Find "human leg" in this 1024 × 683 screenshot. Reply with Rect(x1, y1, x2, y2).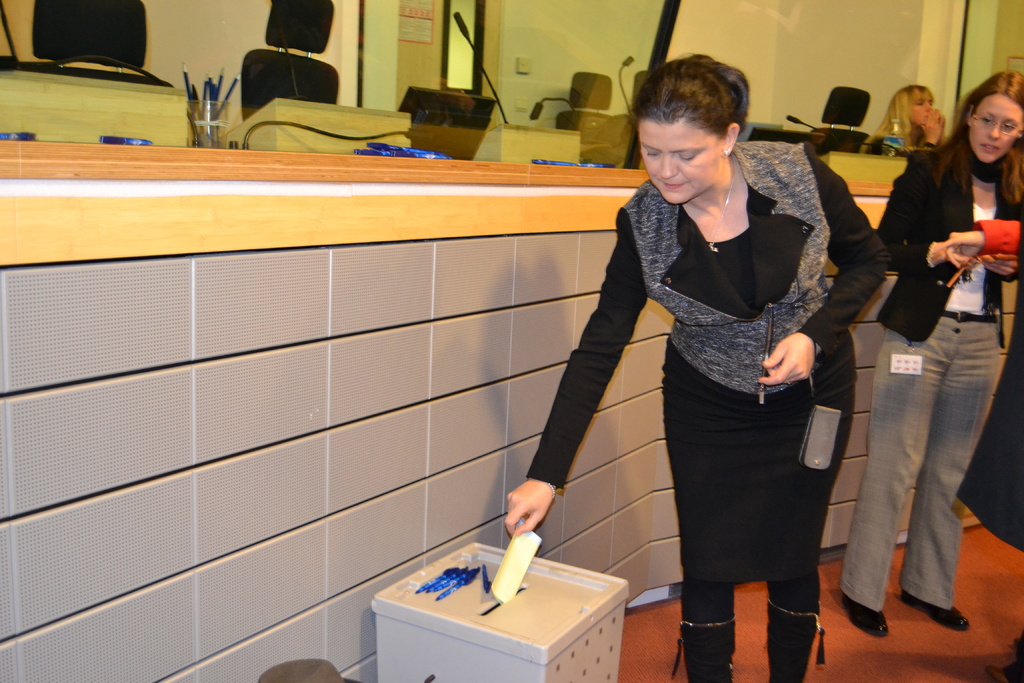
Rect(771, 329, 854, 682).
